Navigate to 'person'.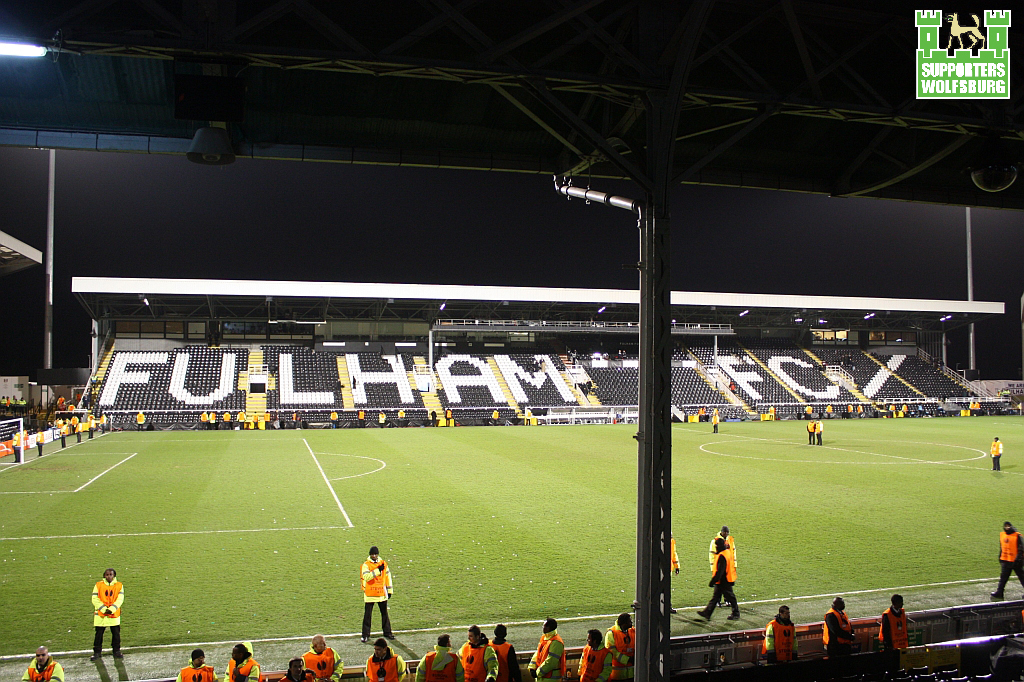
Navigation target: rect(37, 430, 45, 456).
